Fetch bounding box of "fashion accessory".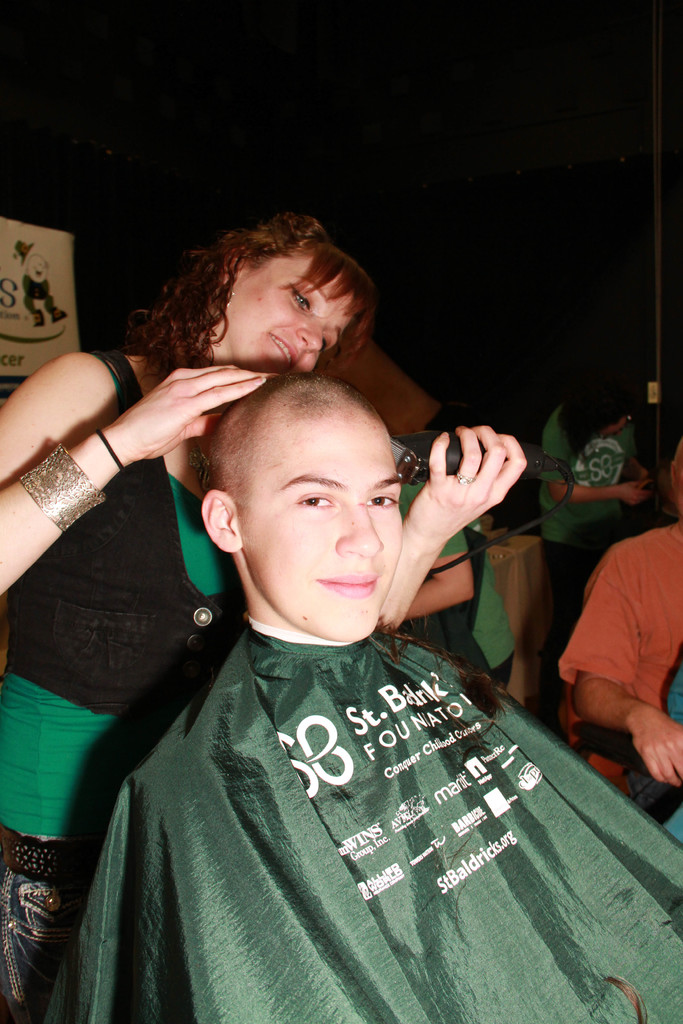
Bbox: (456,469,477,486).
